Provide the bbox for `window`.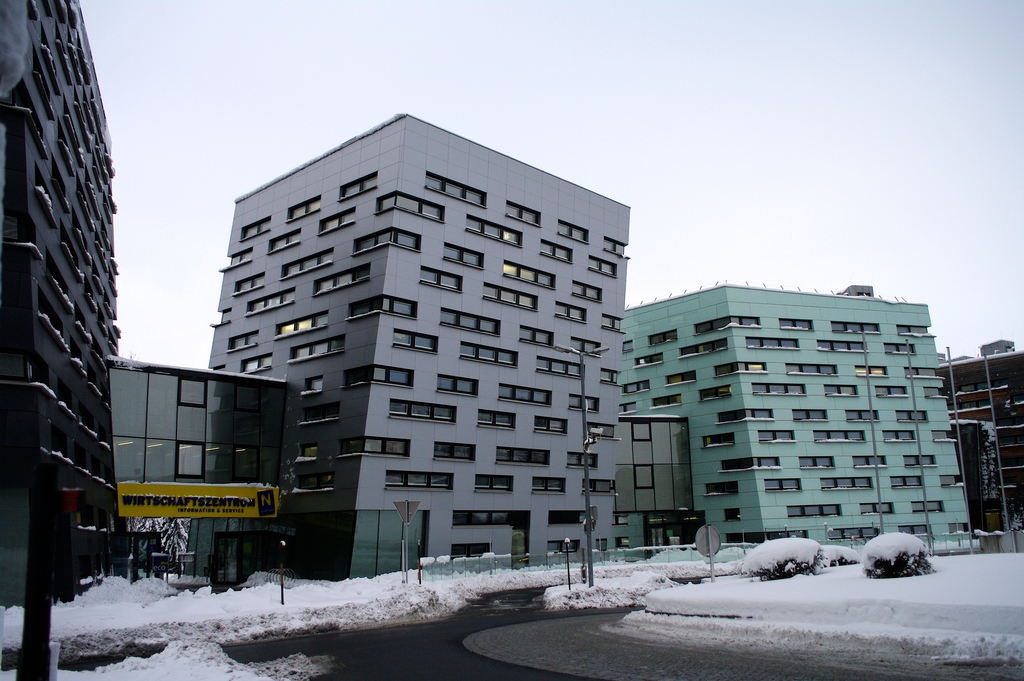
[left=467, top=217, right=521, bottom=250].
